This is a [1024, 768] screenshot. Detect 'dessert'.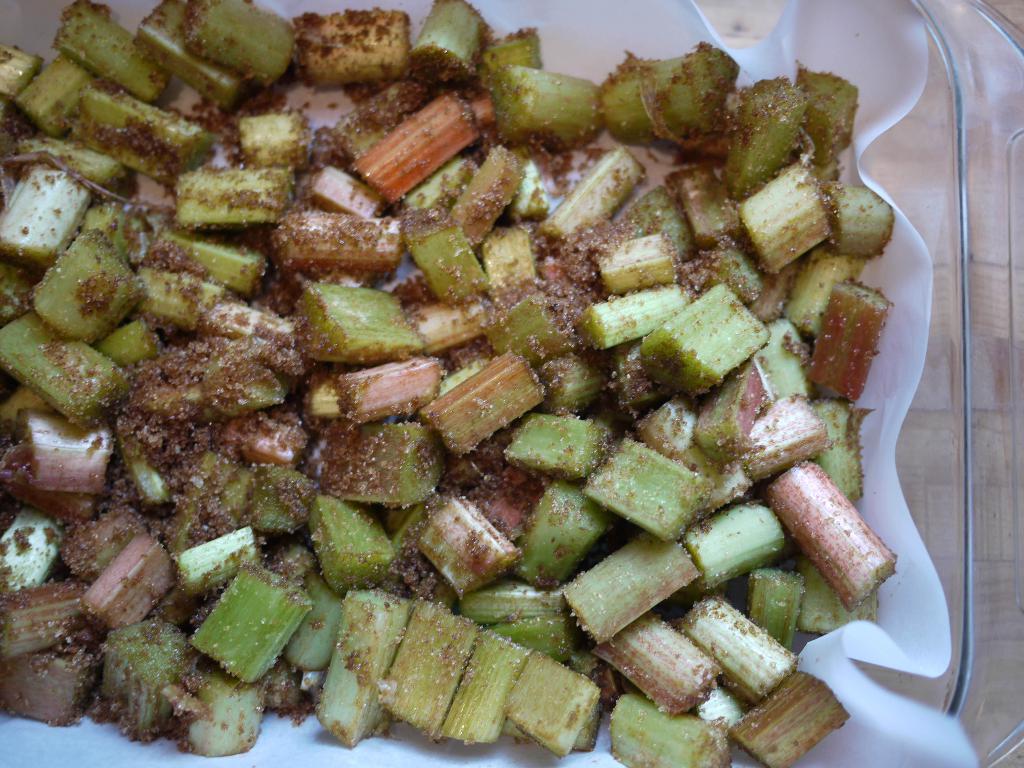
314, 504, 394, 580.
